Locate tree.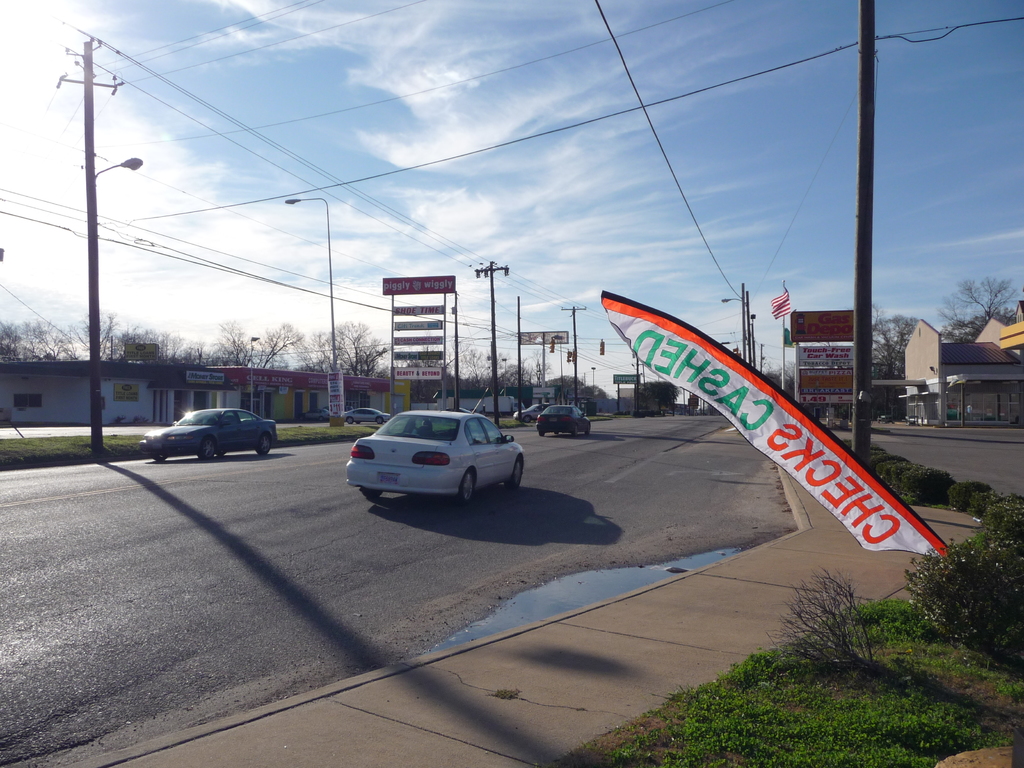
Bounding box: [770,564,881,664].
